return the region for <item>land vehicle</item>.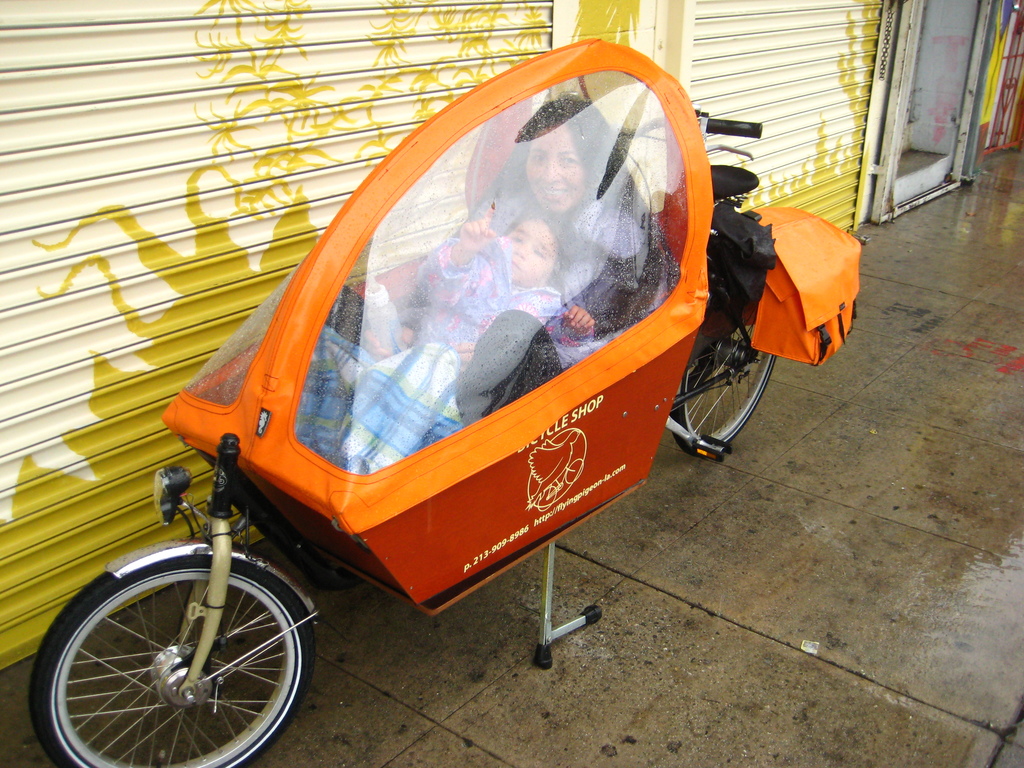
[left=29, top=40, right=780, bottom=767].
